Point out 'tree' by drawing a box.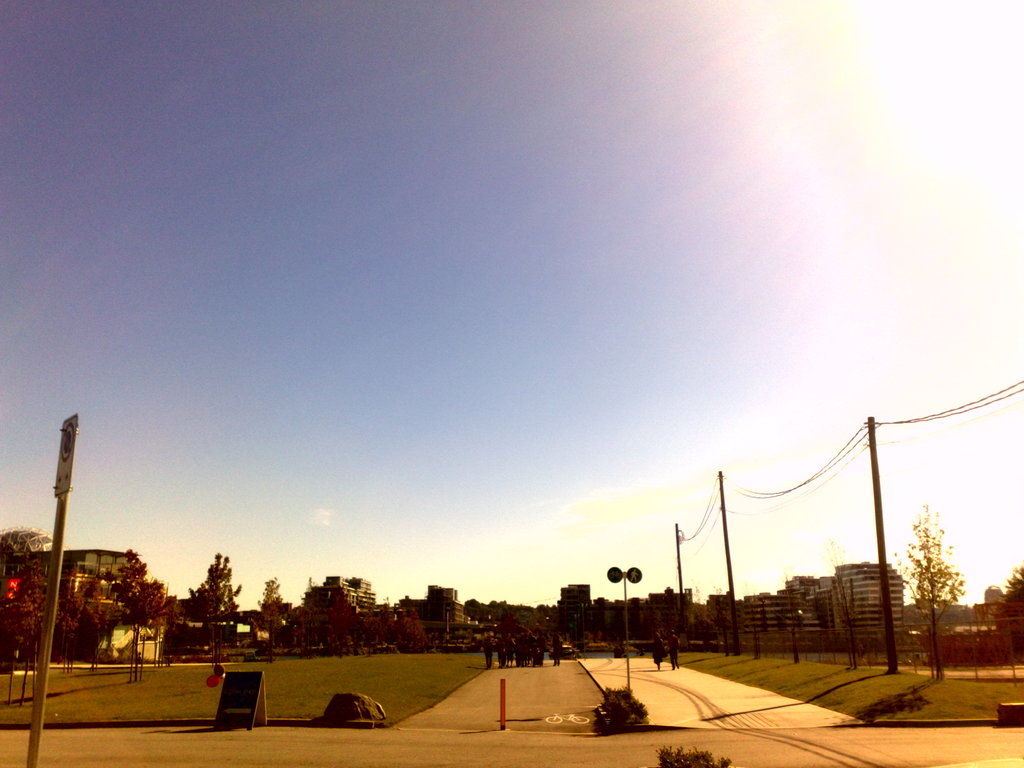
l=990, t=562, r=1023, b=664.
